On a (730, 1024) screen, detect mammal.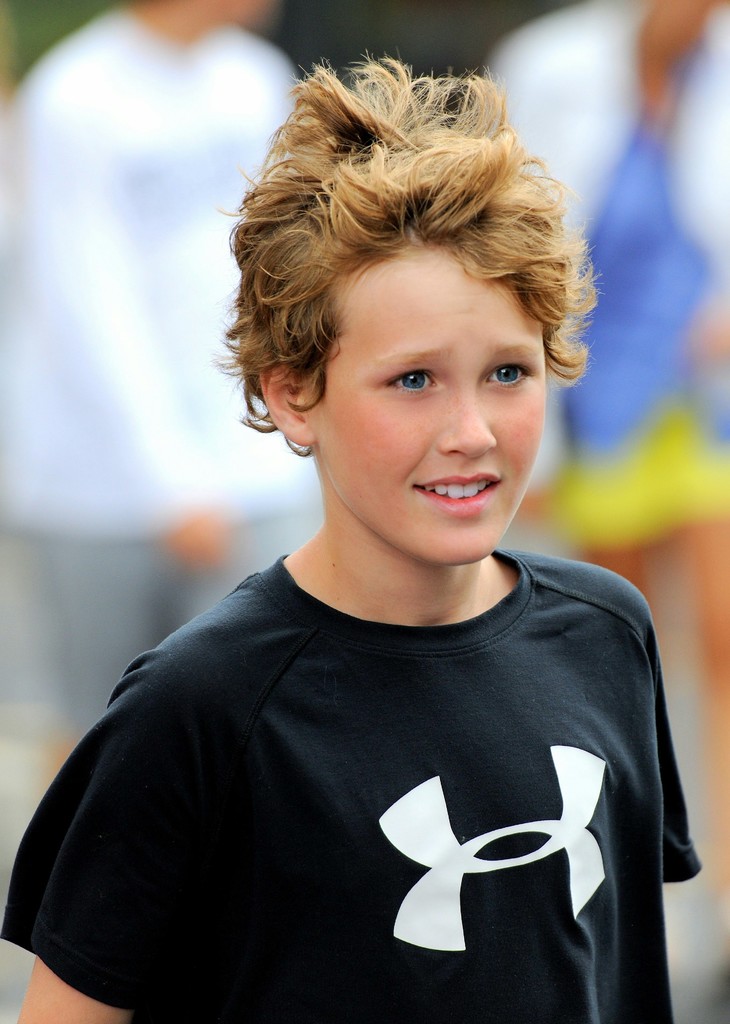
x1=0 y1=0 x2=320 y2=792.
